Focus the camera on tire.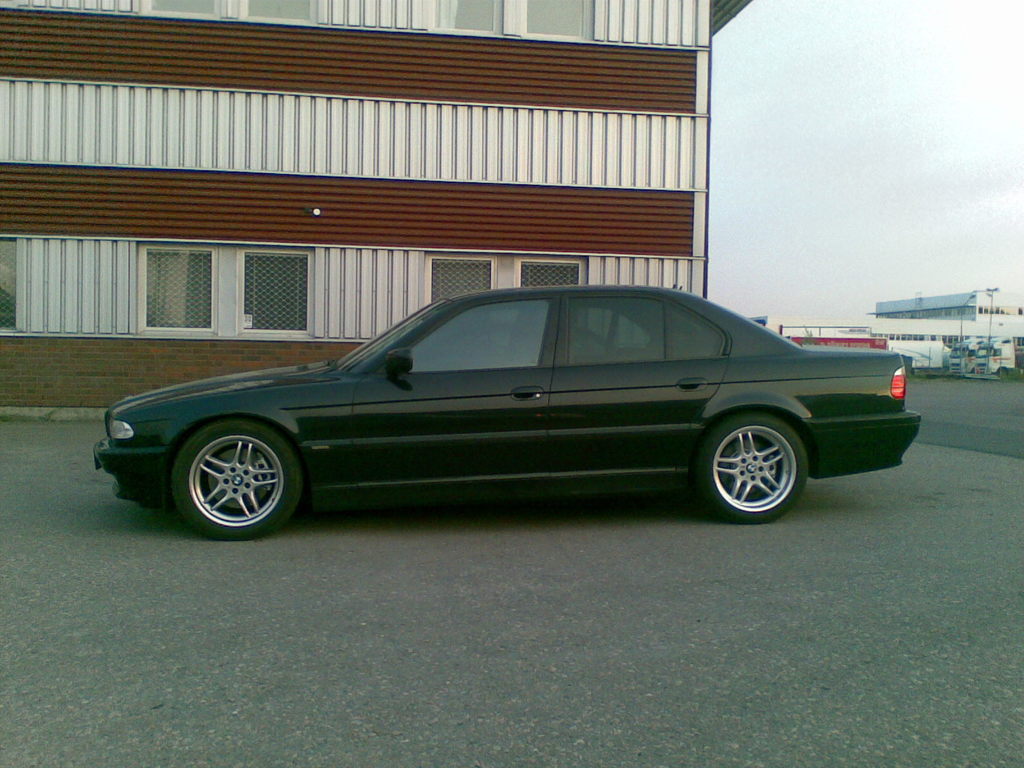
Focus region: Rect(172, 417, 305, 533).
